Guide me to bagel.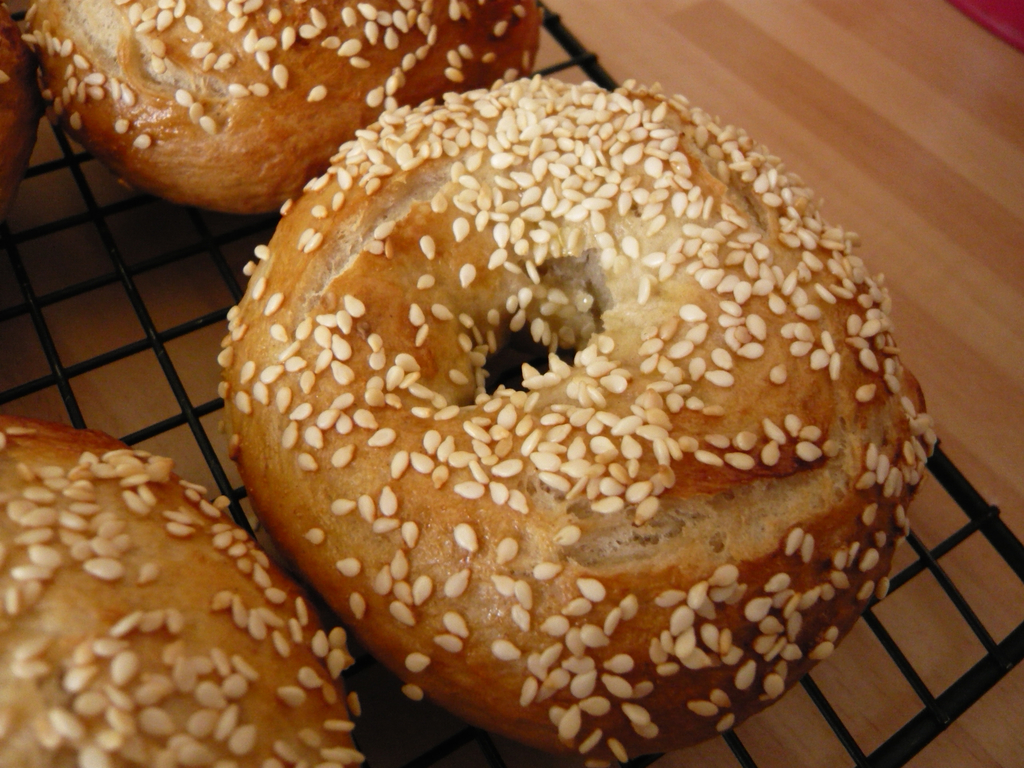
Guidance: (0, 419, 364, 767).
